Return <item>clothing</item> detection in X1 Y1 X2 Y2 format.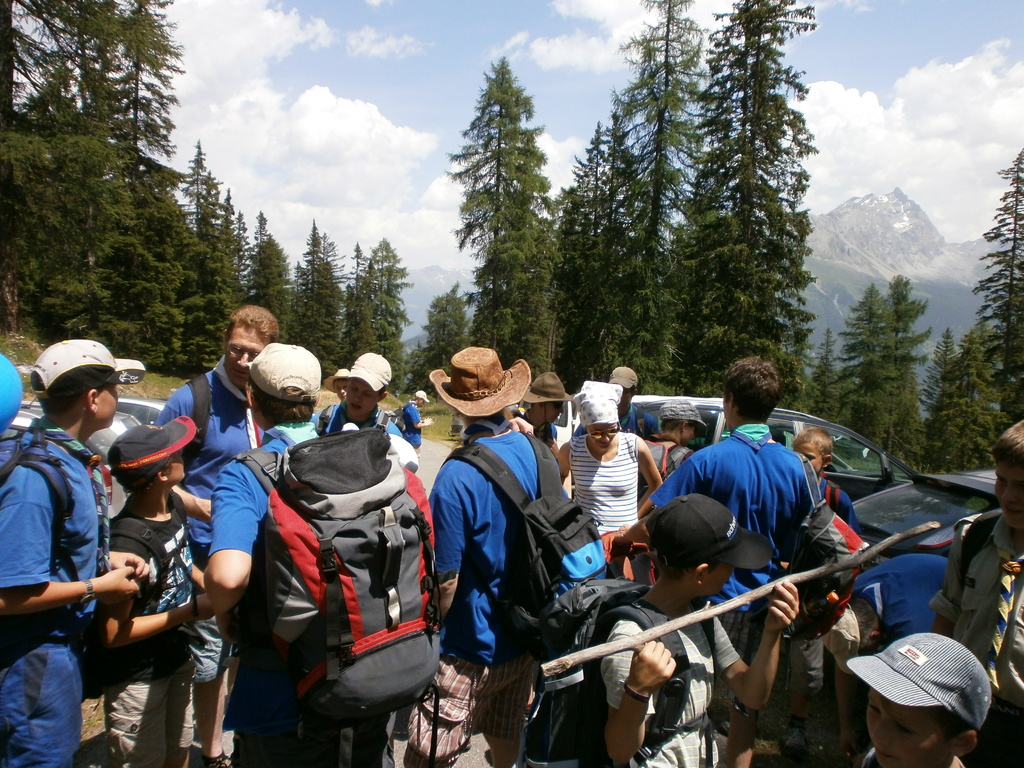
637 441 694 481.
